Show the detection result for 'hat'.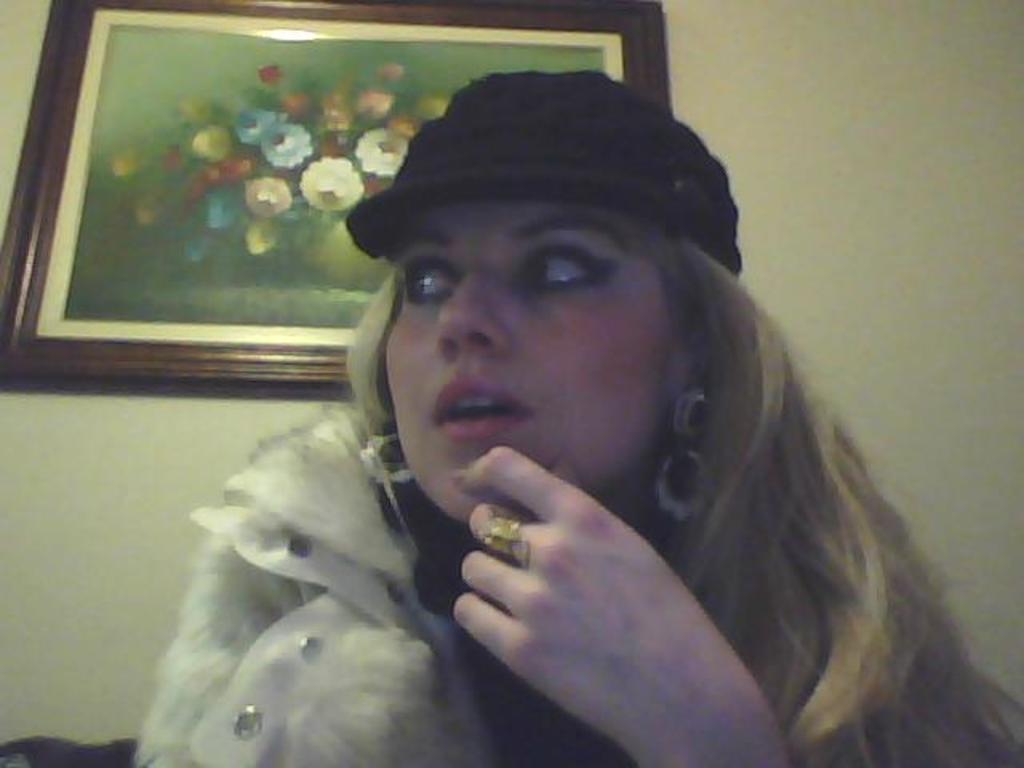
(left=342, top=66, right=742, bottom=280).
